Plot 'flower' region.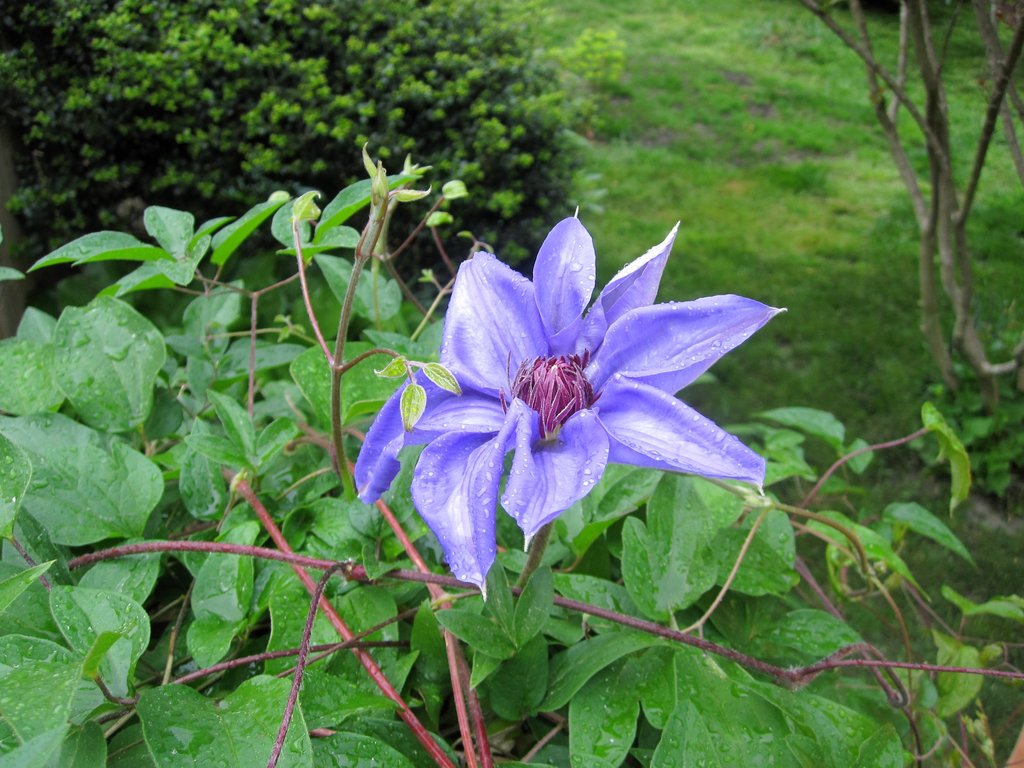
Plotted at [x1=381, y1=219, x2=747, y2=579].
